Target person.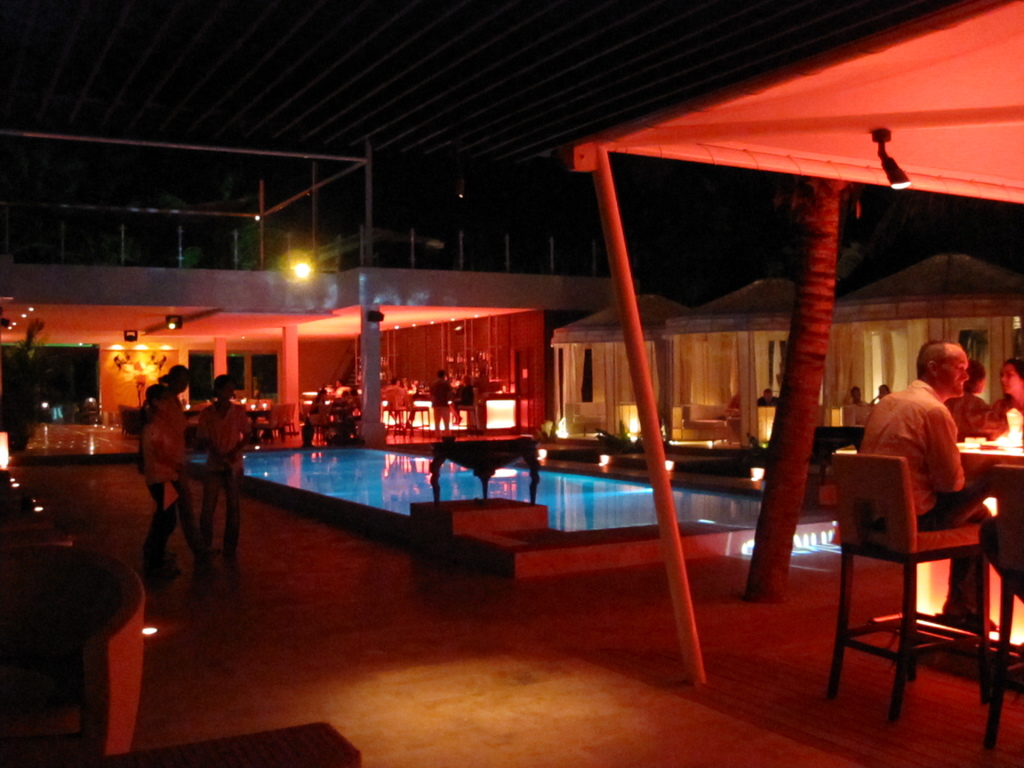
Target region: box(843, 385, 872, 428).
